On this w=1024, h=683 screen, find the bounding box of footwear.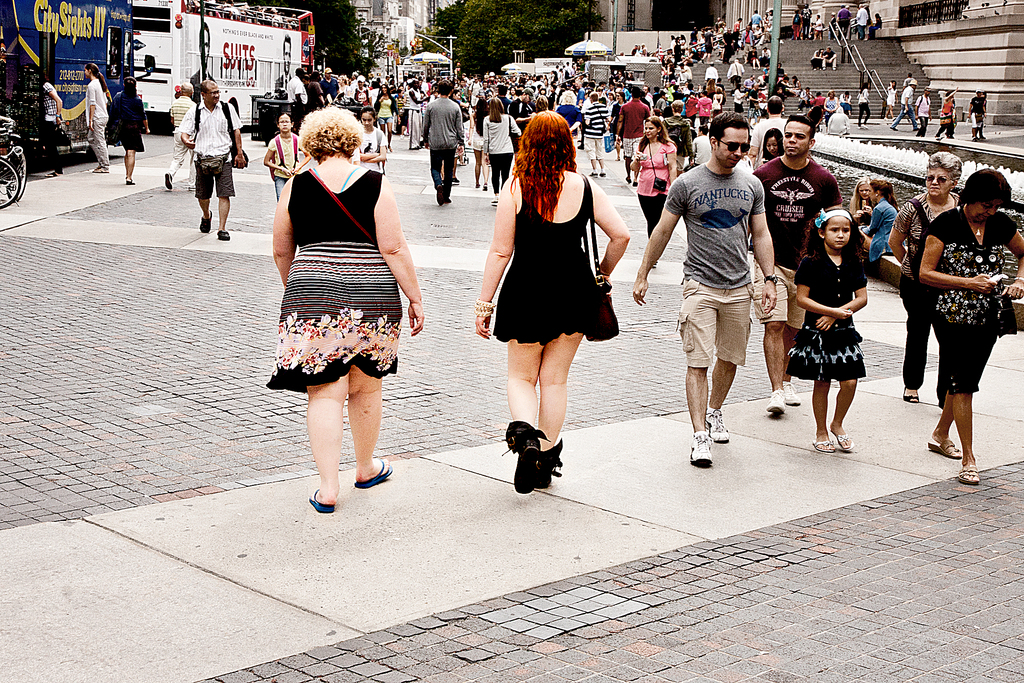
Bounding box: 787:383:797:404.
